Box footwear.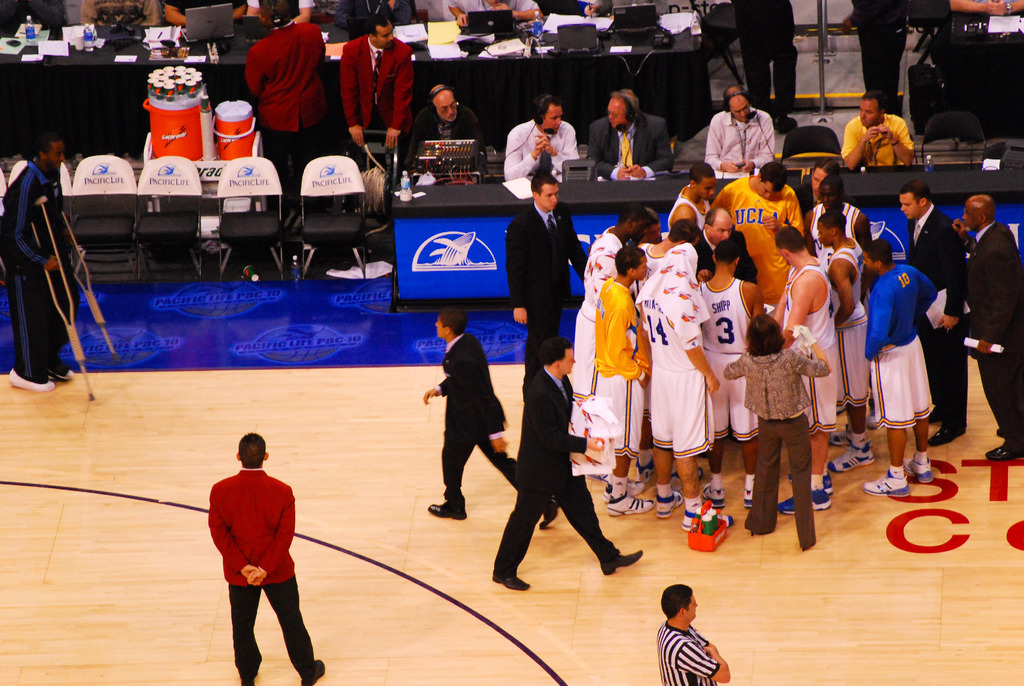
x1=652 y1=489 x2=686 y2=518.
